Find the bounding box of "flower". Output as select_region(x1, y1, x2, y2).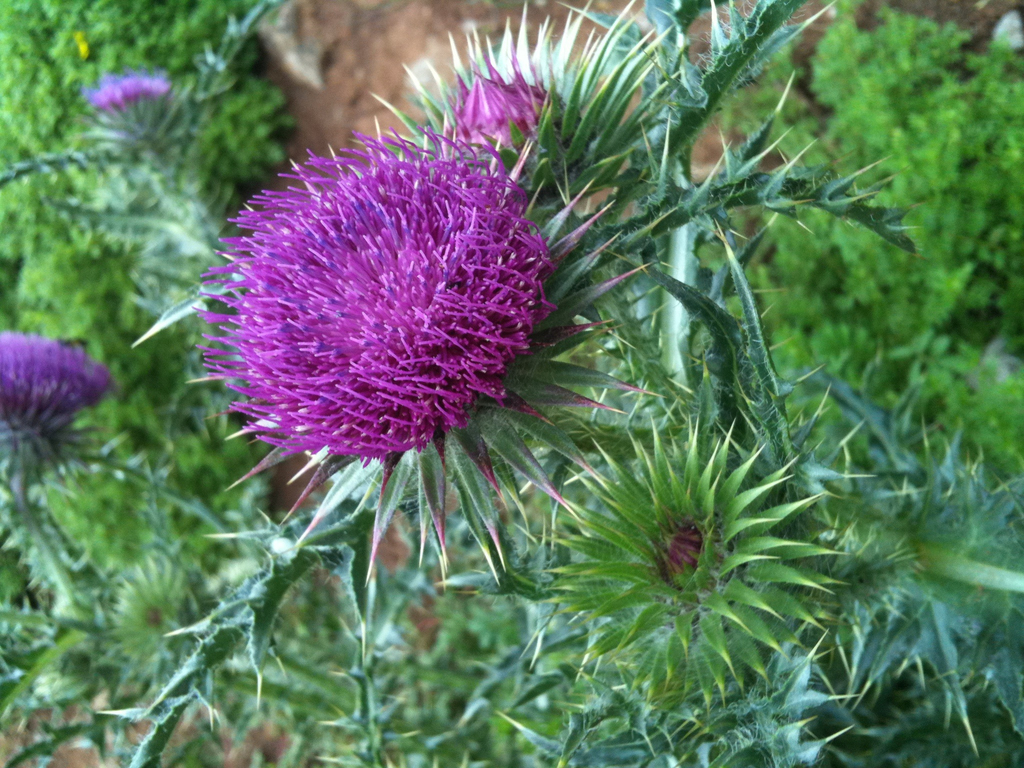
select_region(448, 73, 570, 148).
